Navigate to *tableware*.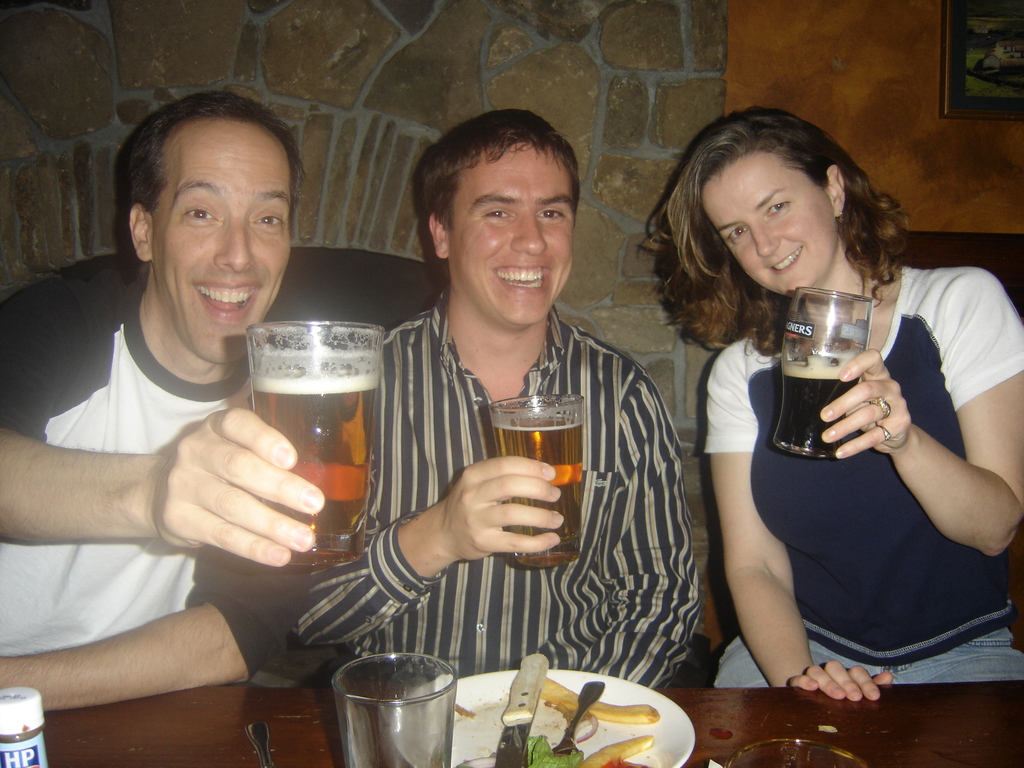
Navigation target: l=334, t=669, r=460, b=759.
